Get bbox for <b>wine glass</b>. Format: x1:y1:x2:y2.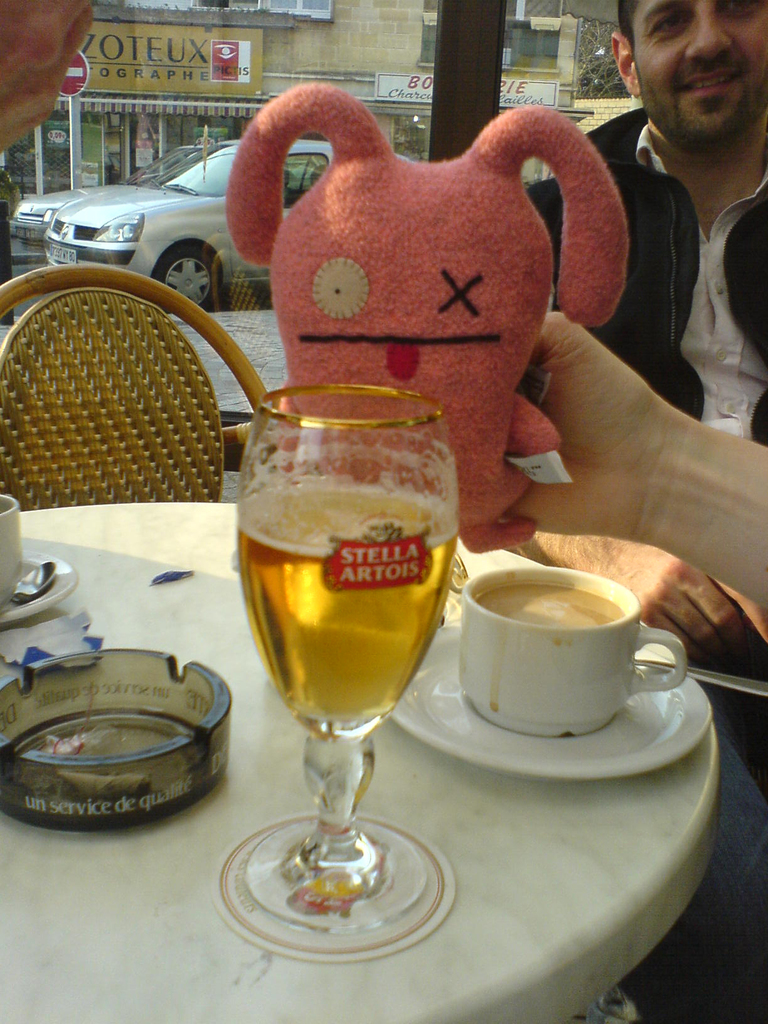
210:382:457:961.
